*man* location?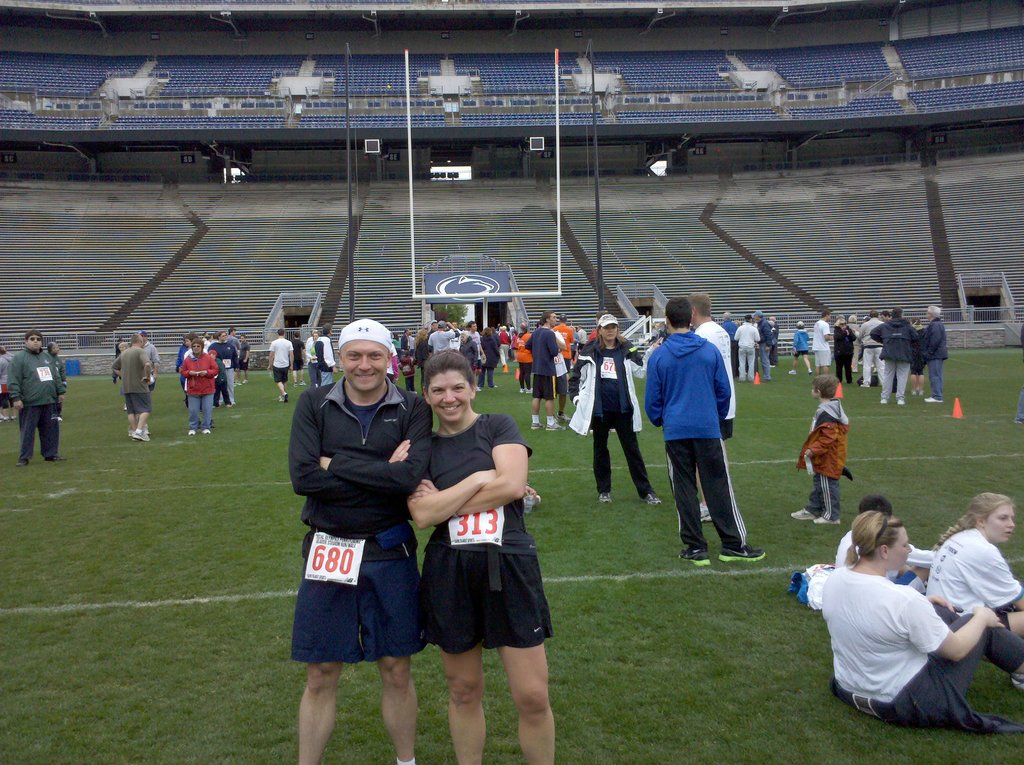
6, 329, 67, 467
